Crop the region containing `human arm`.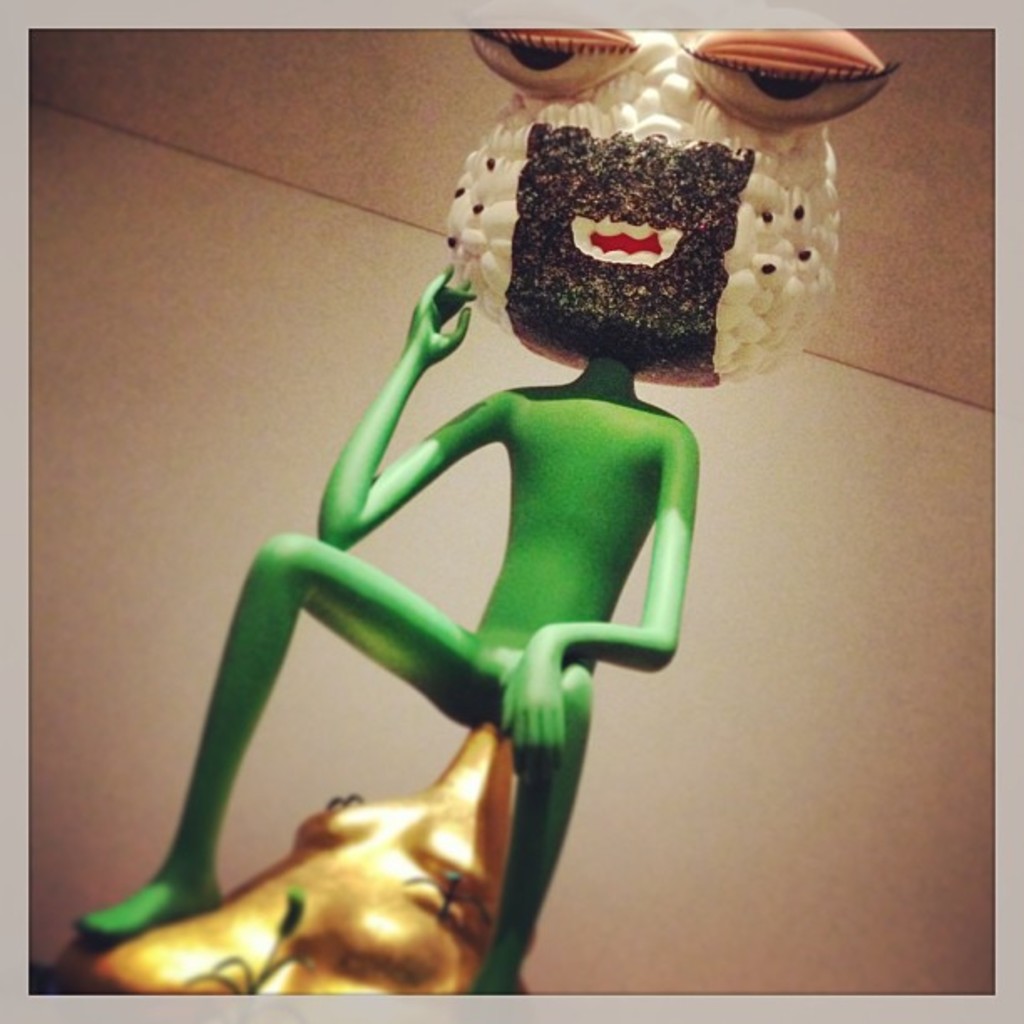
Crop region: bbox(525, 390, 711, 738).
